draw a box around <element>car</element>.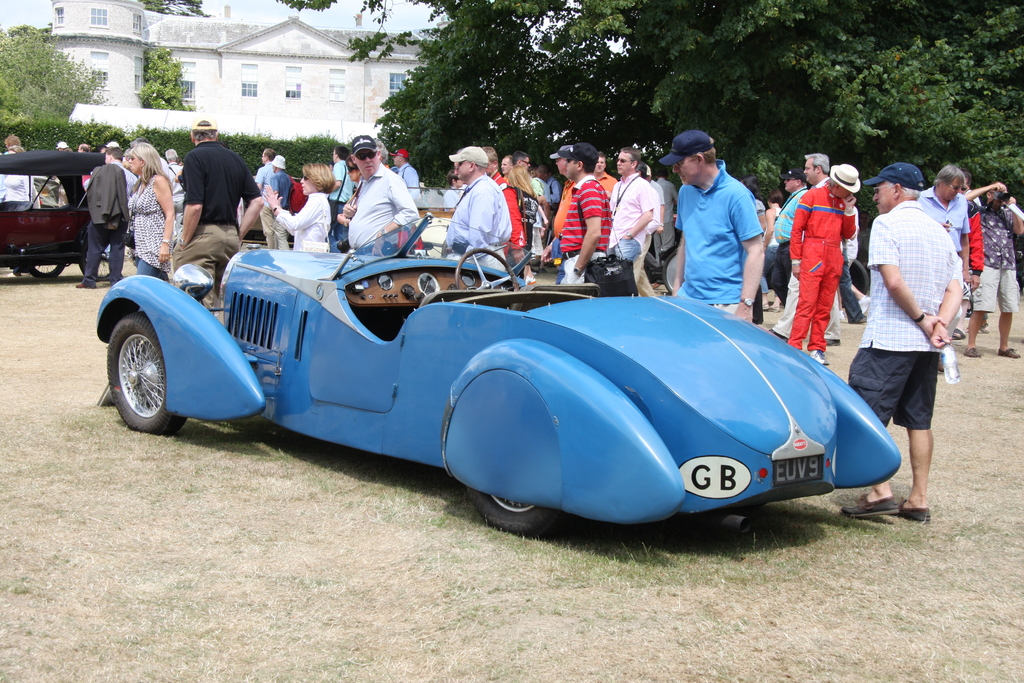
<bbox>0, 154, 118, 278</bbox>.
